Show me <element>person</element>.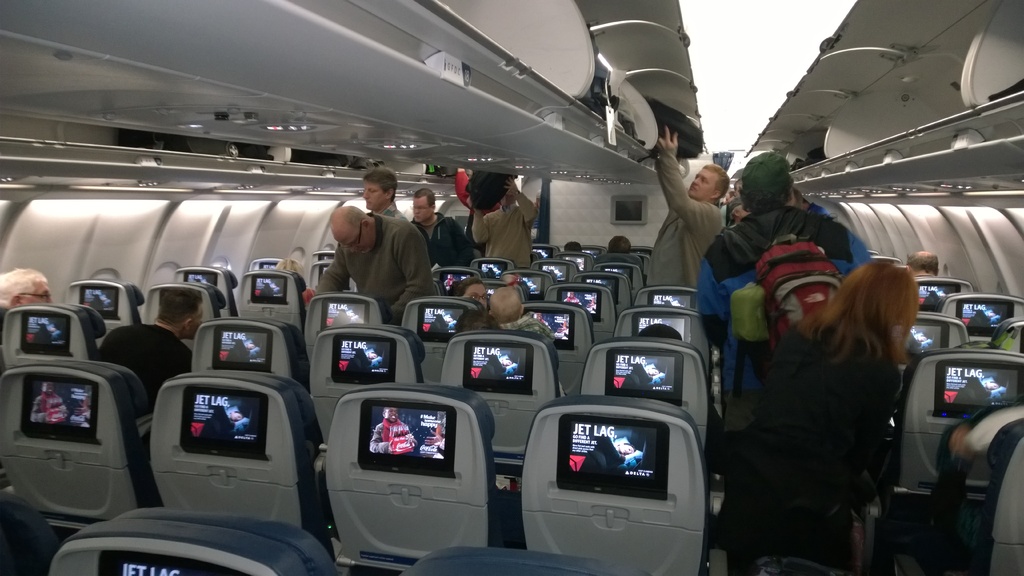
<element>person</element> is here: crop(365, 168, 442, 250).
